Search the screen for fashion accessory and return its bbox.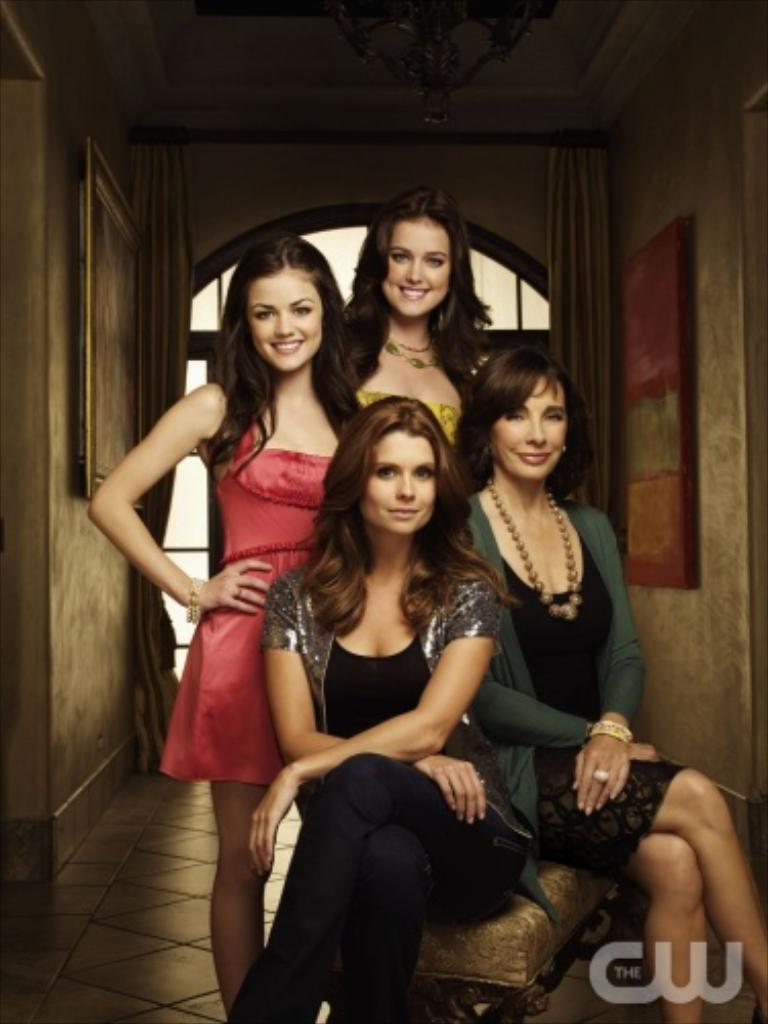
Found: bbox(193, 575, 203, 621).
